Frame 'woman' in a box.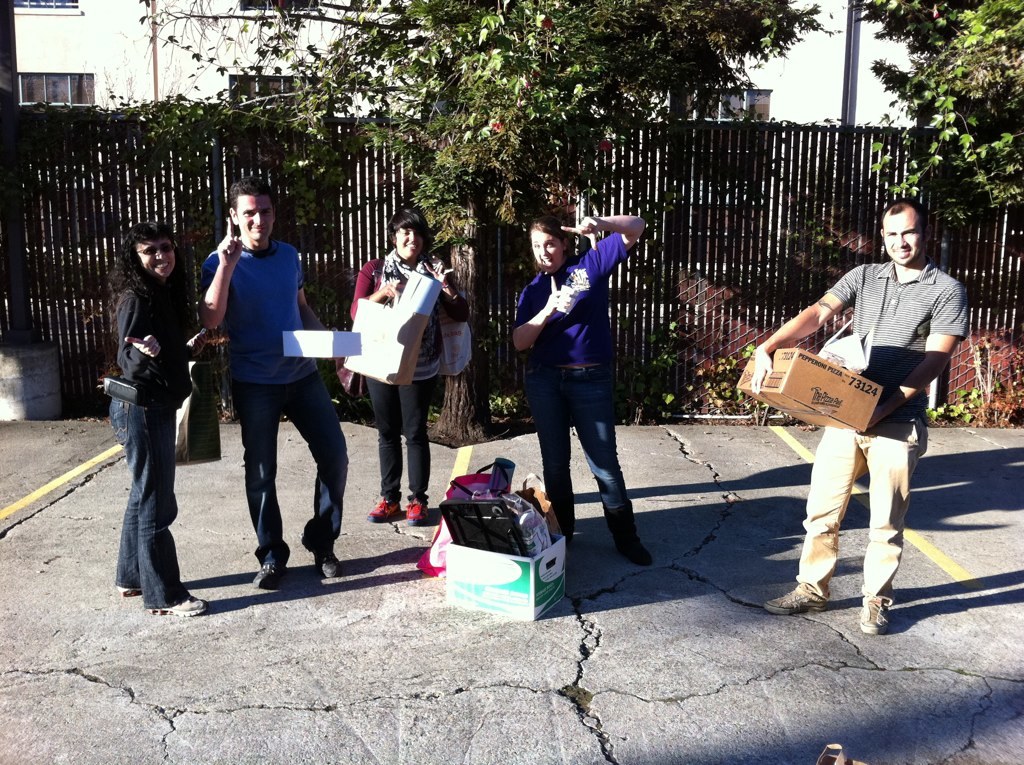
<region>346, 207, 472, 527</region>.
